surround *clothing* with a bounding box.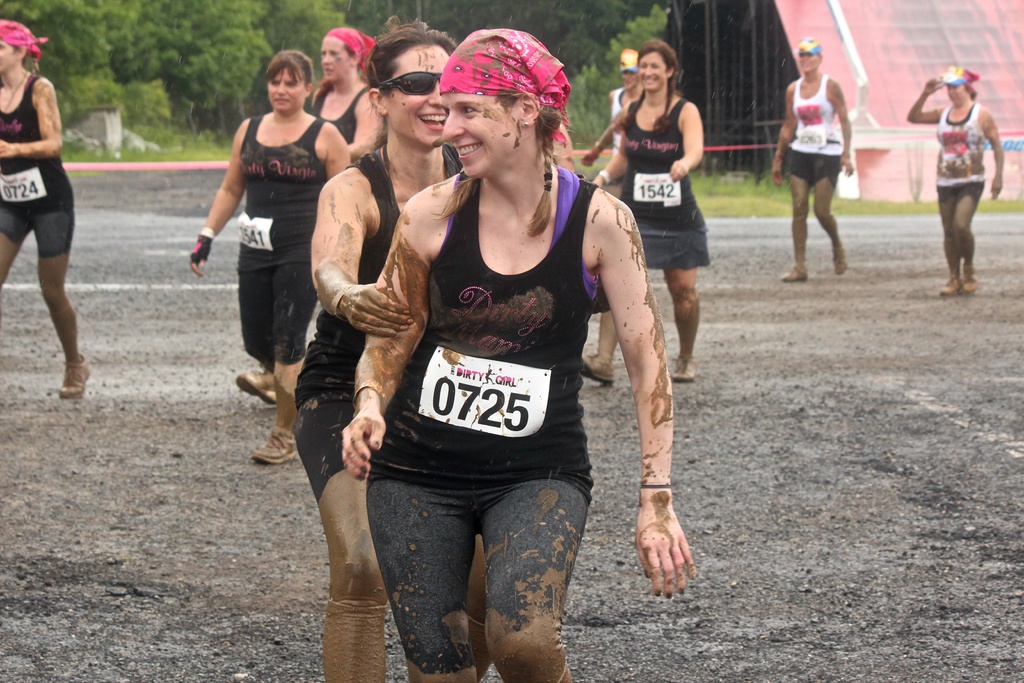
crop(792, 72, 835, 158).
